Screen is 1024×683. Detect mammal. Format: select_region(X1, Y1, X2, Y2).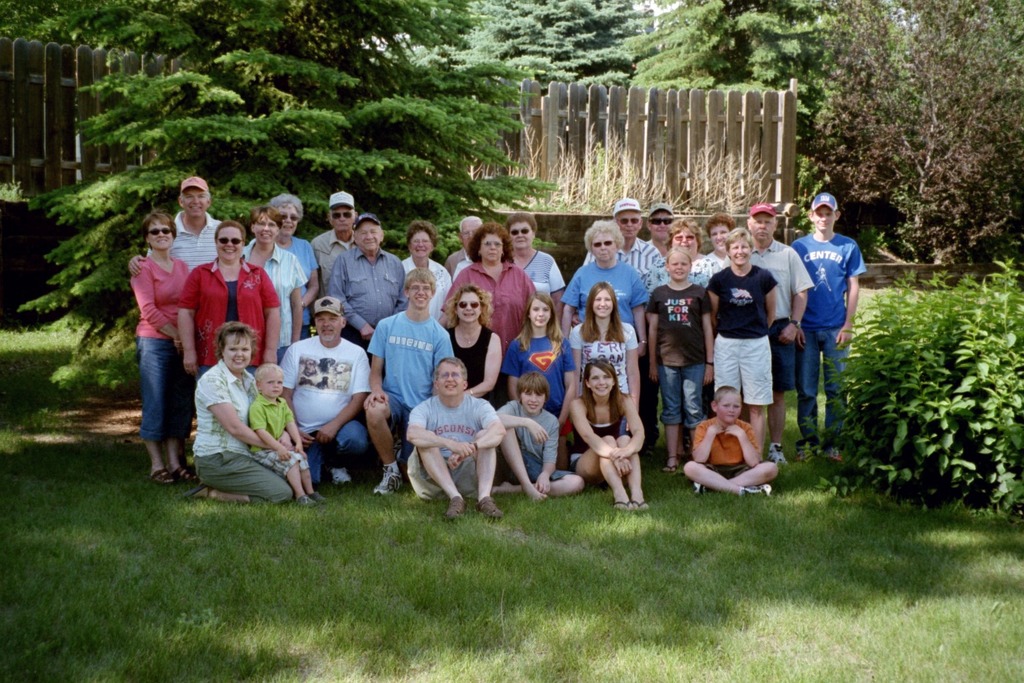
select_region(501, 211, 564, 327).
